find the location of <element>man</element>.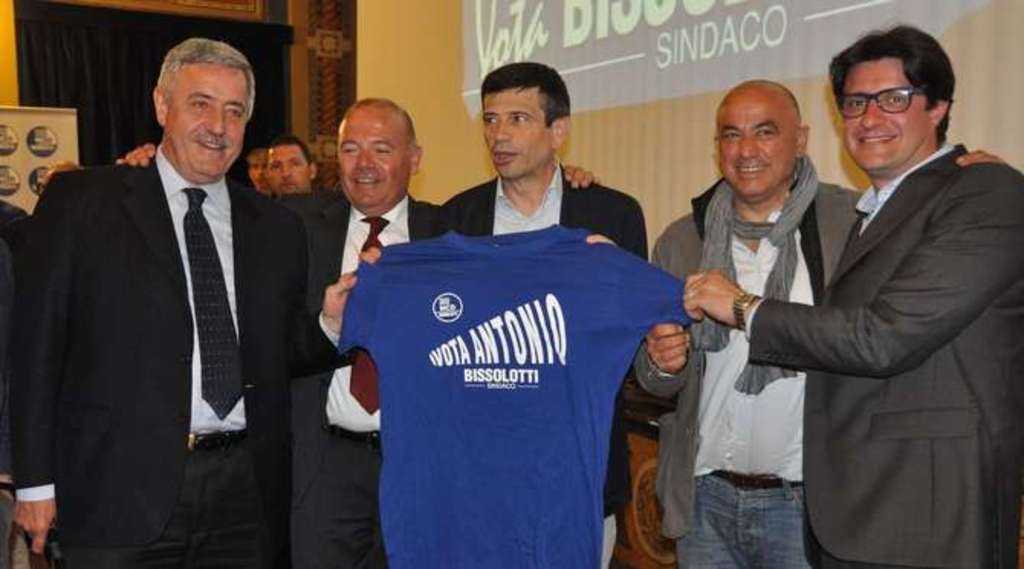
Location: {"x1": 264, "y1": 138, "x2": 316, "y2": 197}.
